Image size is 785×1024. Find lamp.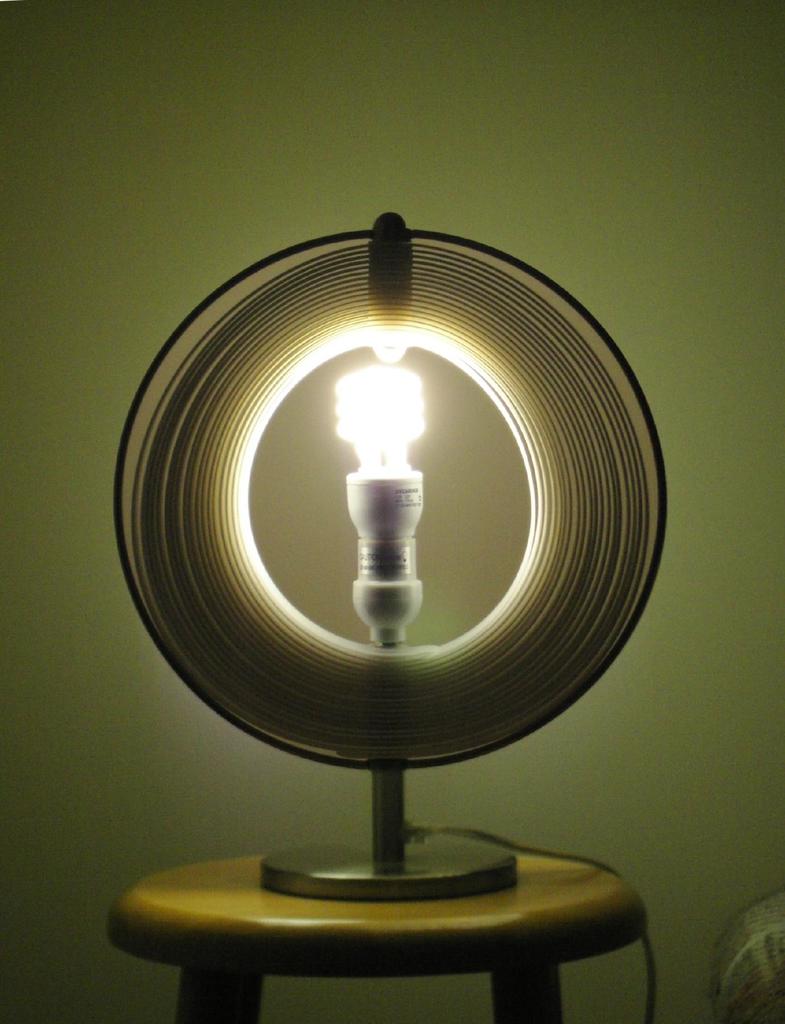
box(113, 204, 670, 1023).
